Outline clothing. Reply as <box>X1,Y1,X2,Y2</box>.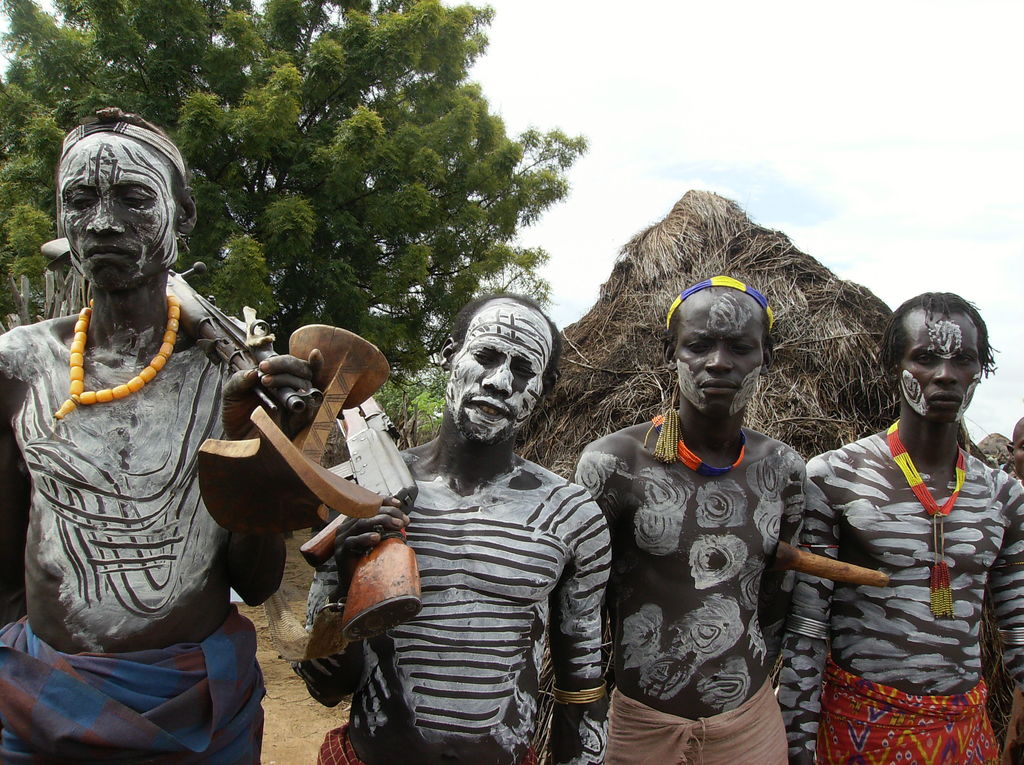
<box>594,691,802,764</box>.
